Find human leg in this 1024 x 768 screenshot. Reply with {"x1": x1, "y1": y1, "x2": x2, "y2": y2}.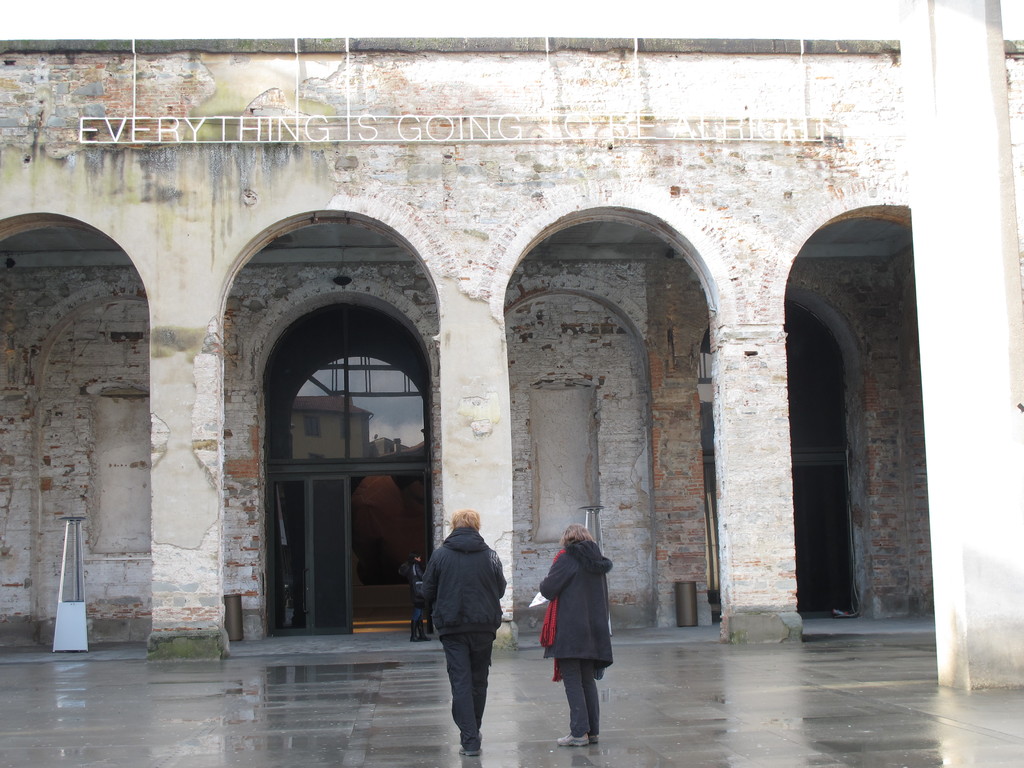
{"x1": 409, "y1": 609, "x2": 424, "y2": 641}.
